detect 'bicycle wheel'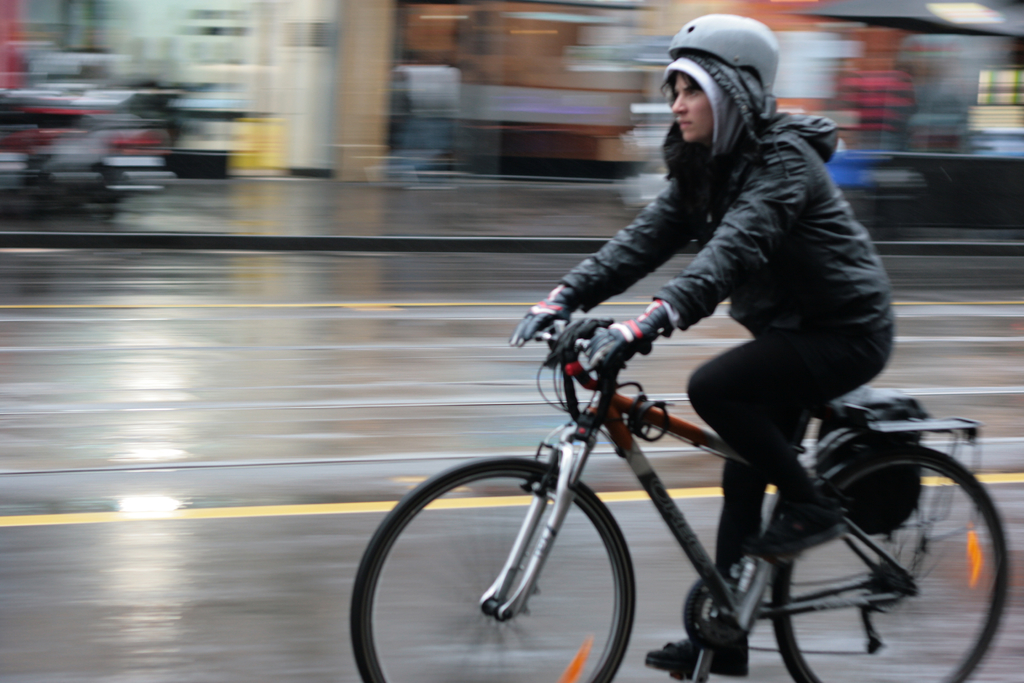
l=369, t=448, r=656, b=668
